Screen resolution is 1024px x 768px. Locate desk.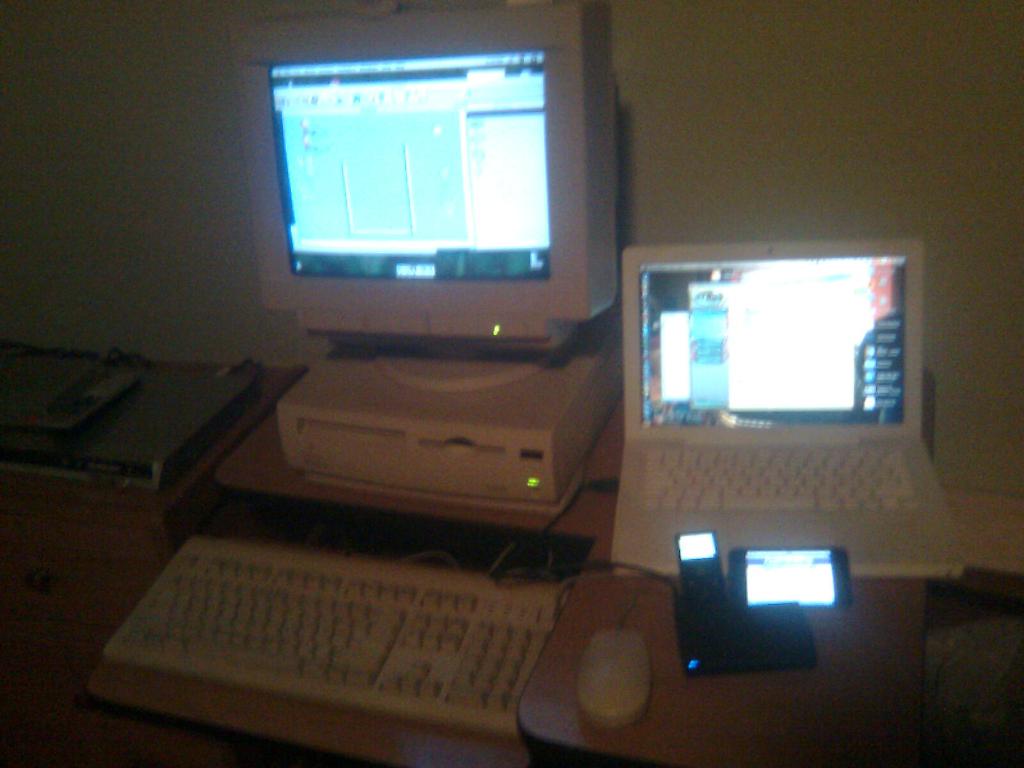
[0, 368, 865, 767].
